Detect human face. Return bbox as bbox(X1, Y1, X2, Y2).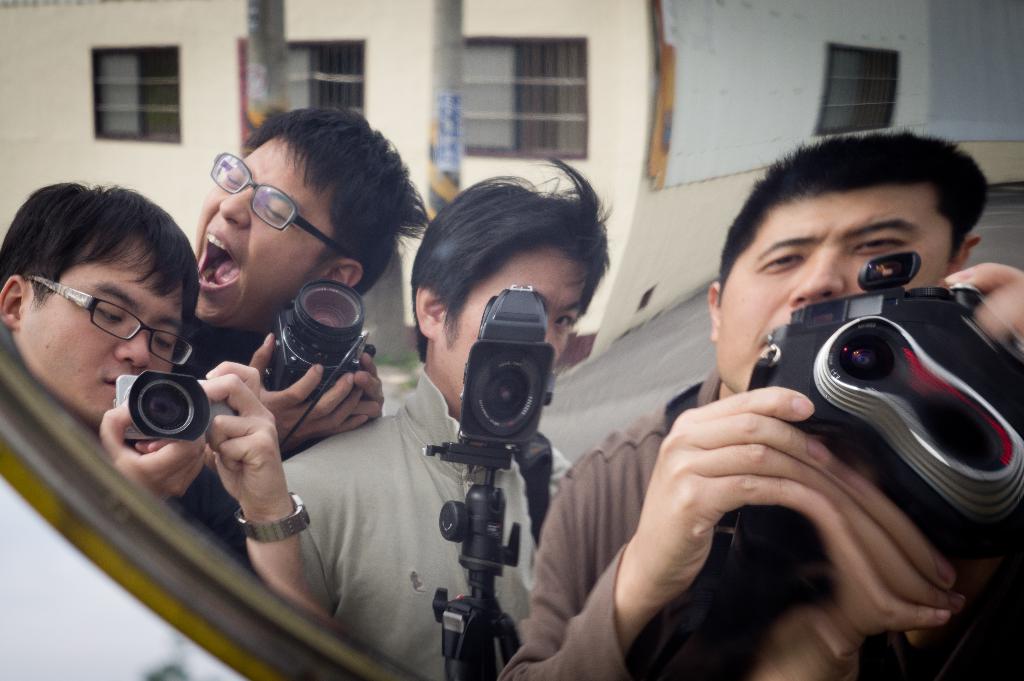
bbox(724, 184, 948, 396).
